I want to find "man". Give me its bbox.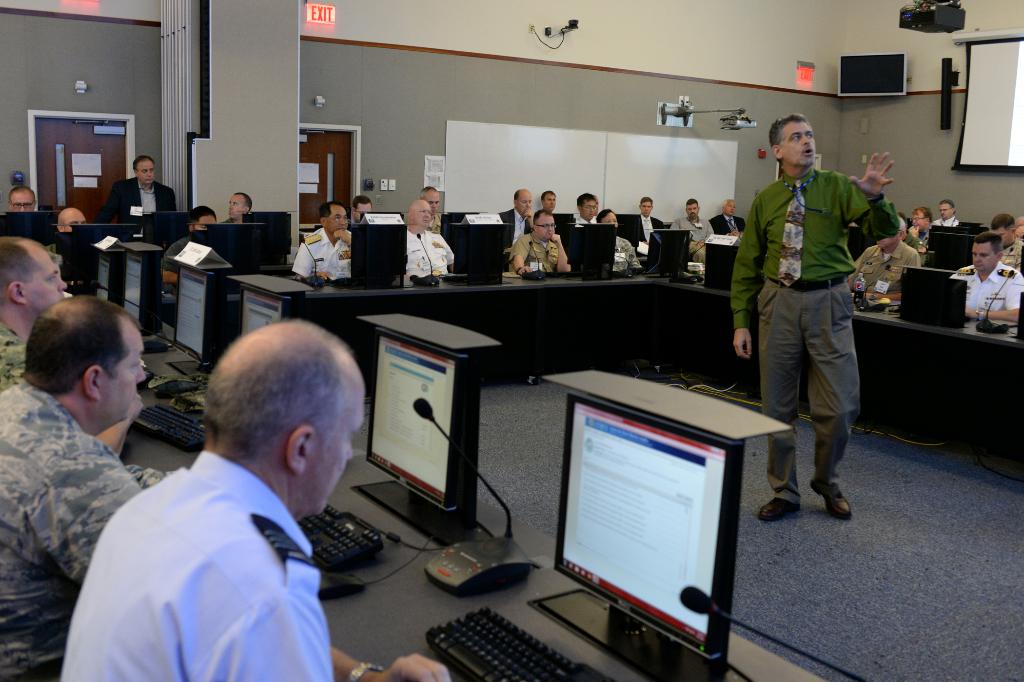
detection(0, 298, 176, 681).
